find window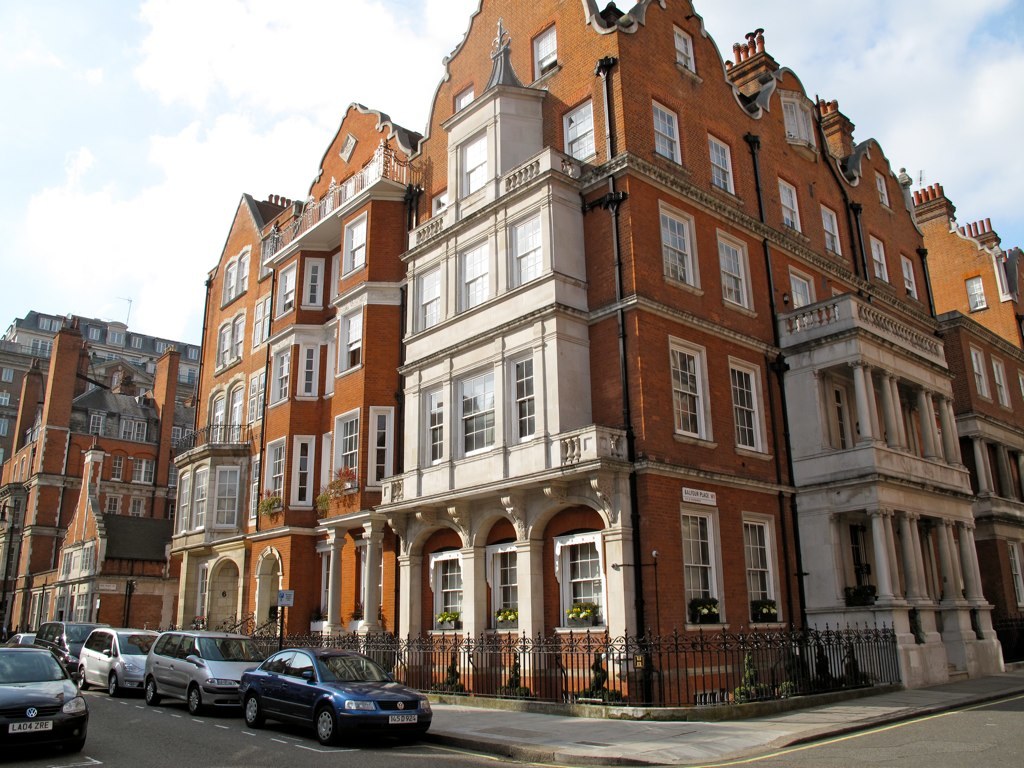
x1=820, y1=203, x2=842, y2=251
